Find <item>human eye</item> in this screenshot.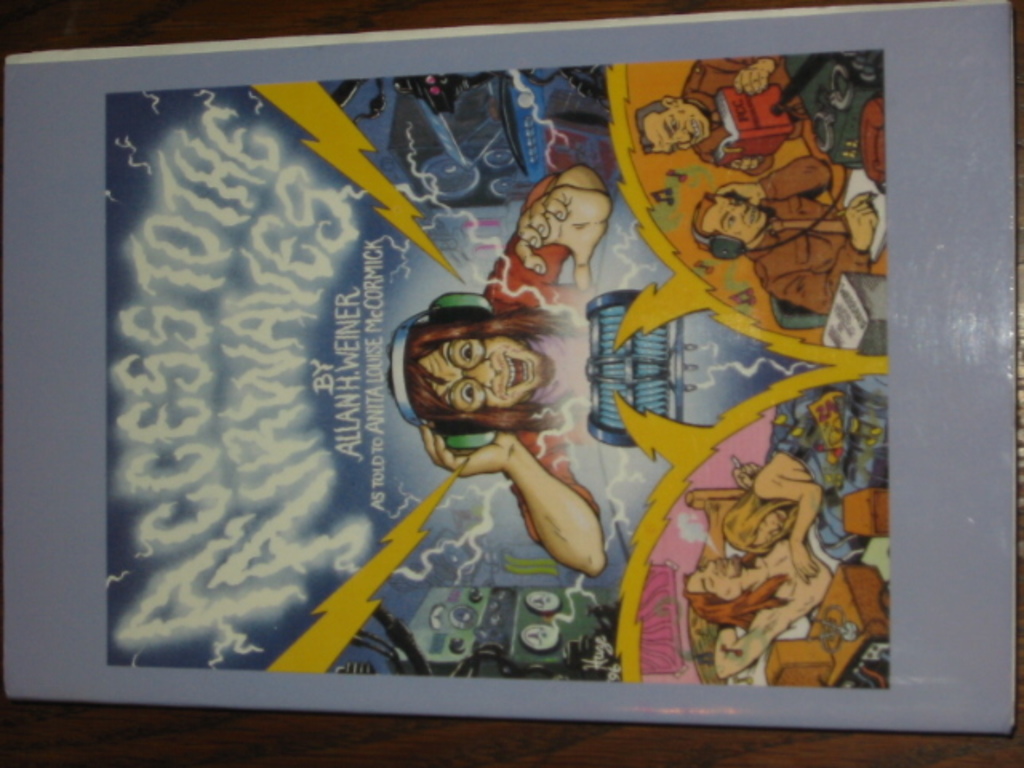
The bounding box for <item>human eye</item> is 704:576:718:589.
